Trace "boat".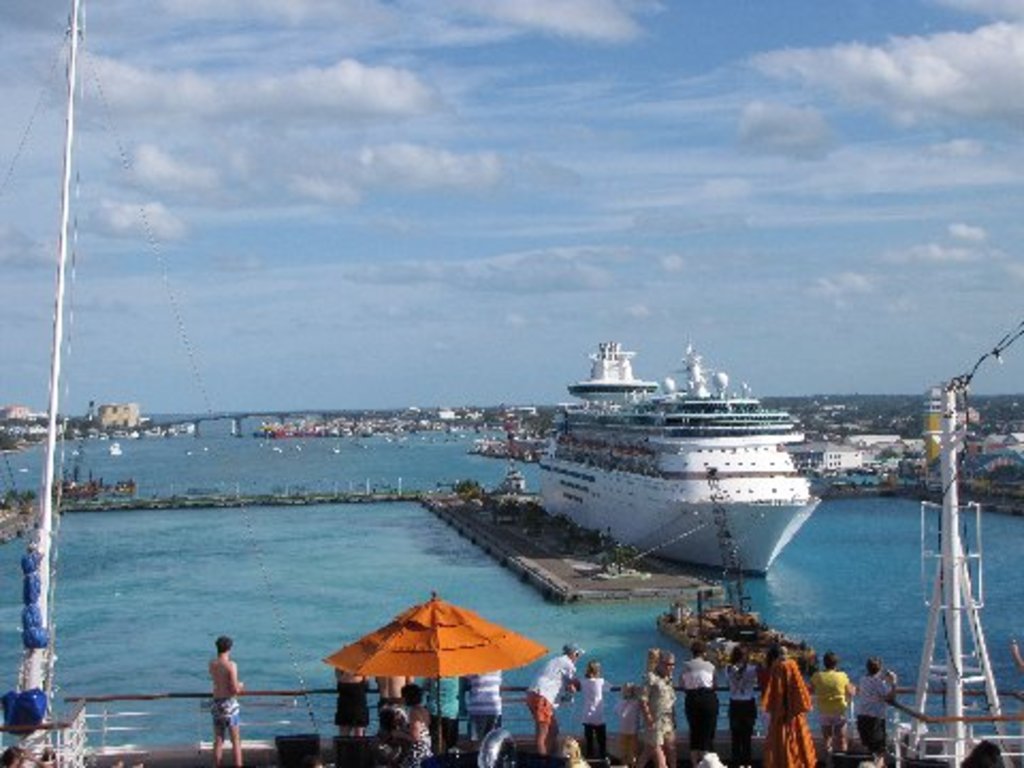
Traced to x1=201, y1=444, x2=211, y2=452.
